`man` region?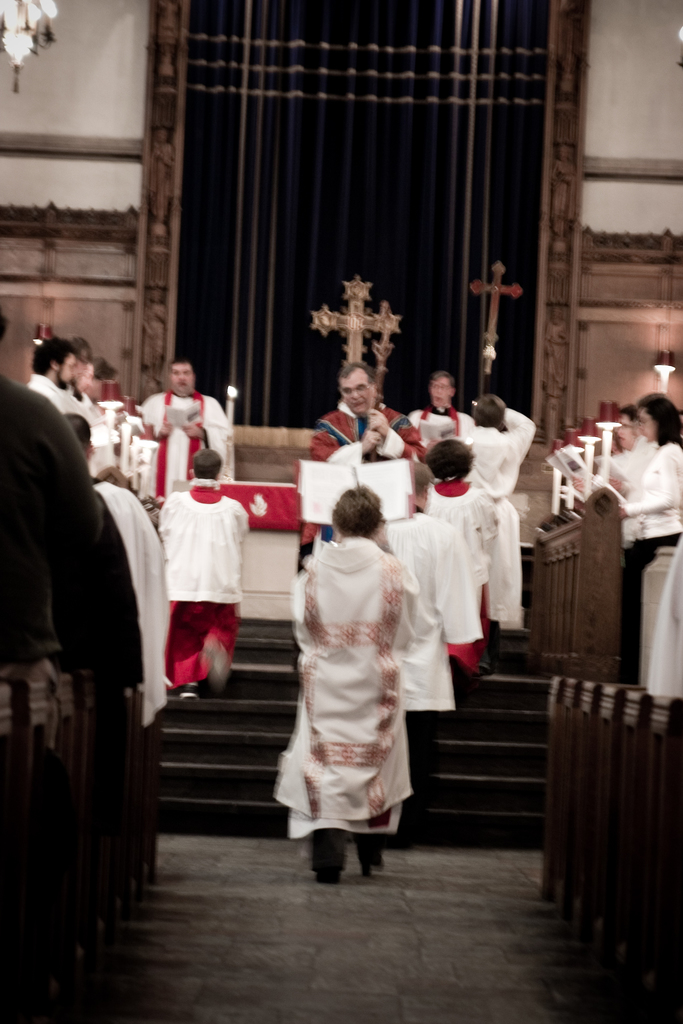
crop(297, 361, 432, 575)
